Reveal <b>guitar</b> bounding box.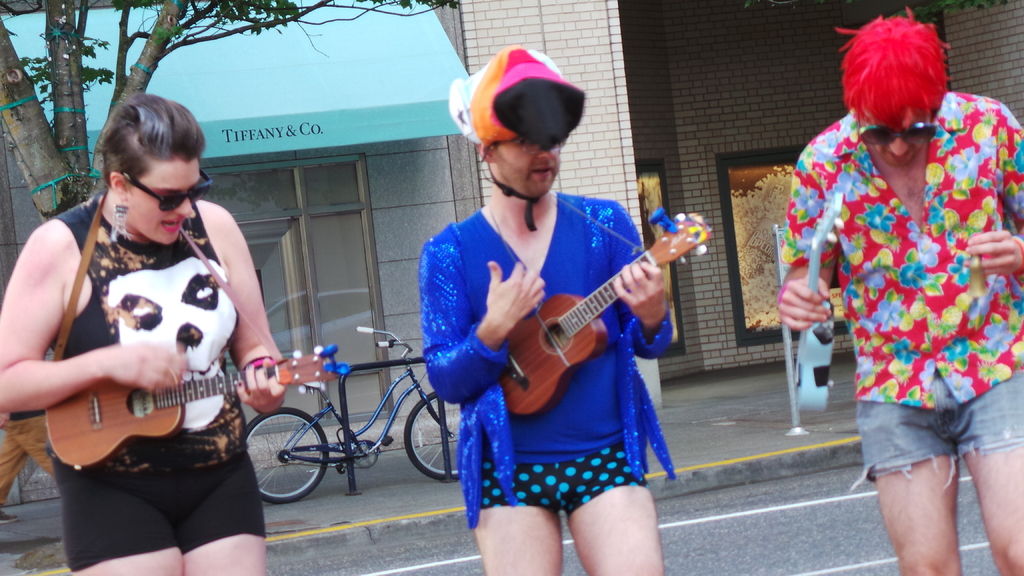
Revealed: (x1=491, y1=199, x2=715, y2=413).
